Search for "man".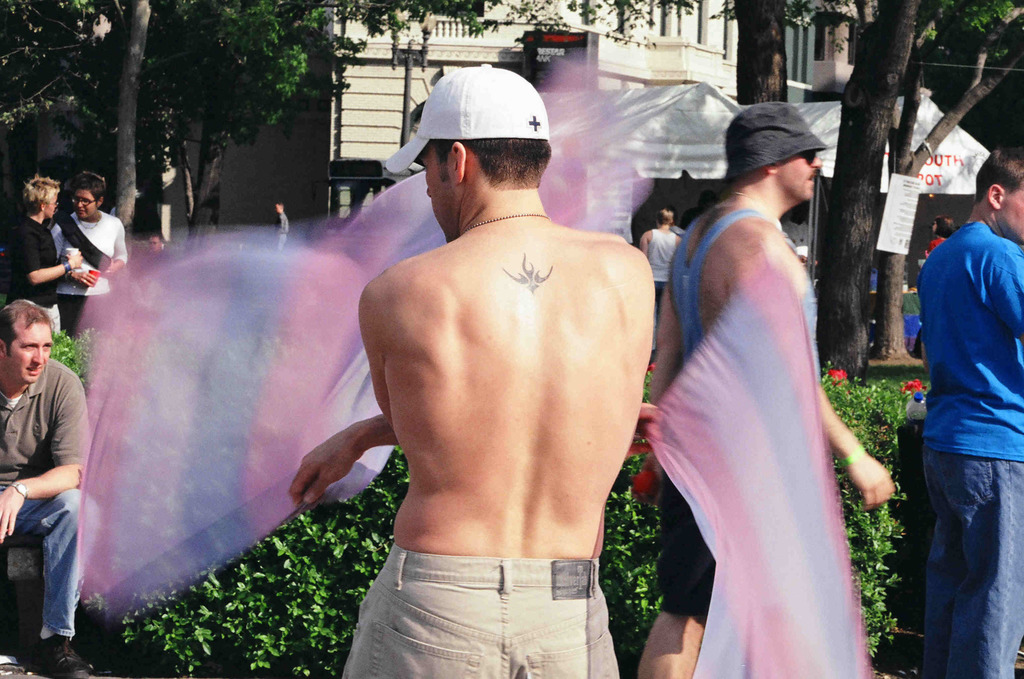
Found at [641, 208, 684, 302].
